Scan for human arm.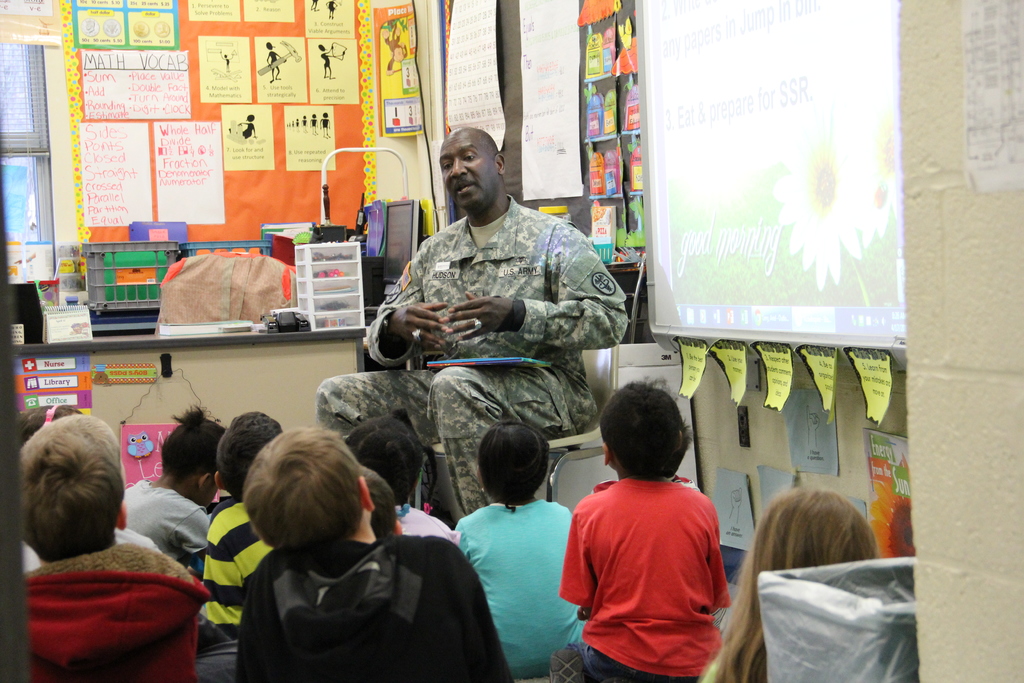
Scan result: box=[168, 505, 212, 562].
